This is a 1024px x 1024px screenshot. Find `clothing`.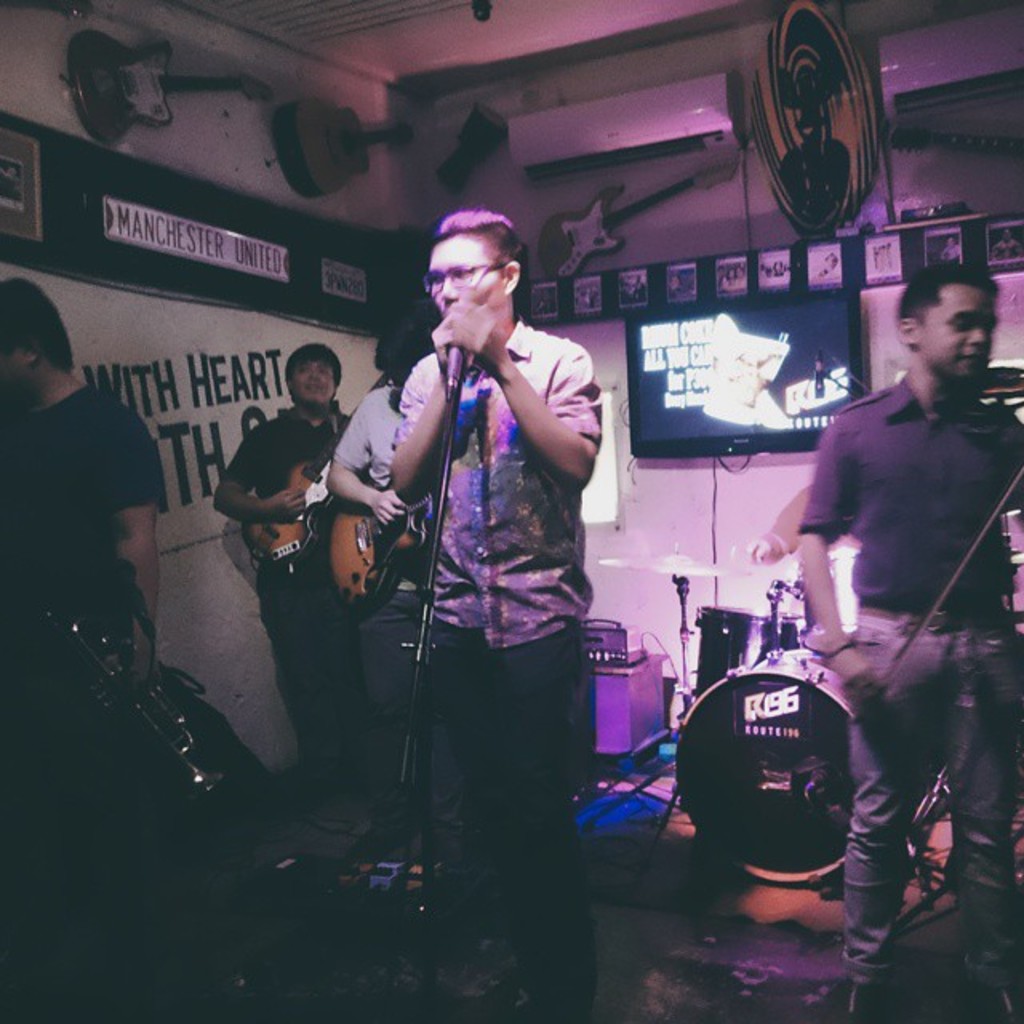
Bounding box: <region>338, 378, 429, 837</region>.
